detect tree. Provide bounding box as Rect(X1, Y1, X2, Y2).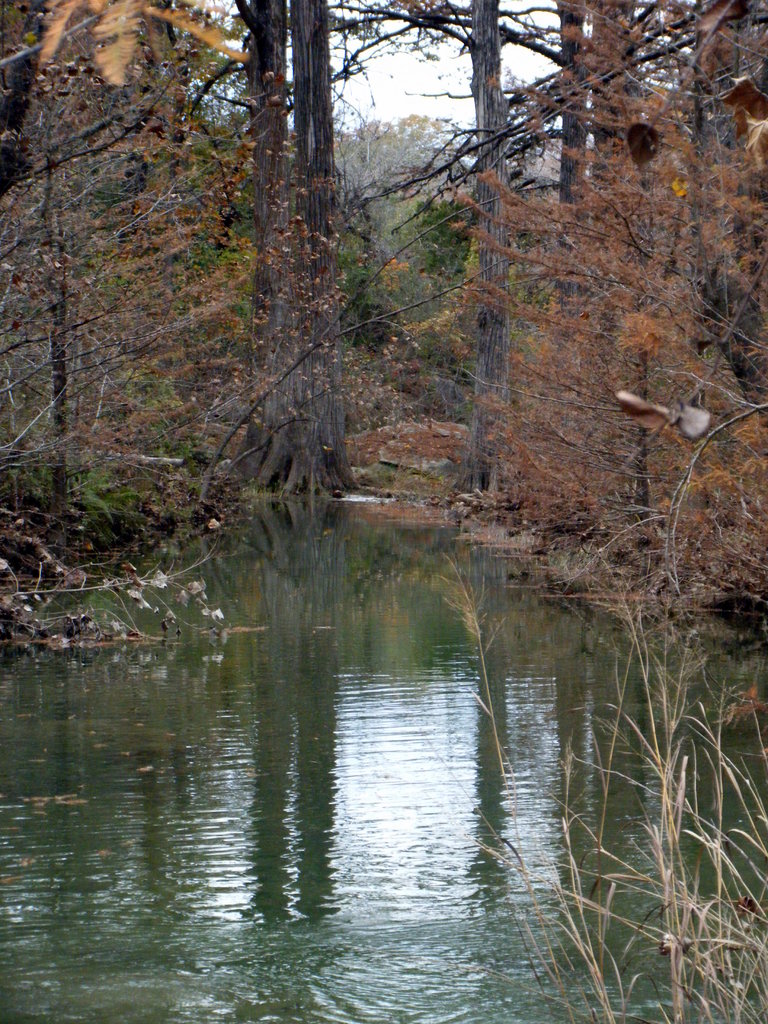
Rect(317, 0, 527, 494).
